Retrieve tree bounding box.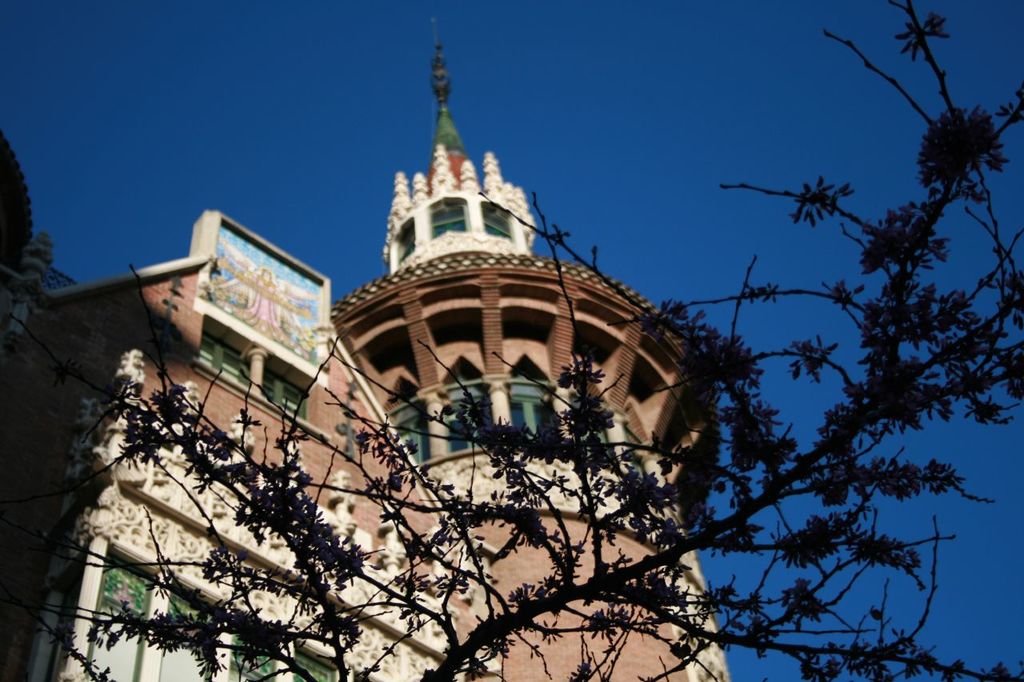
Bounding box: detection(0, 0, 1023, 681).
